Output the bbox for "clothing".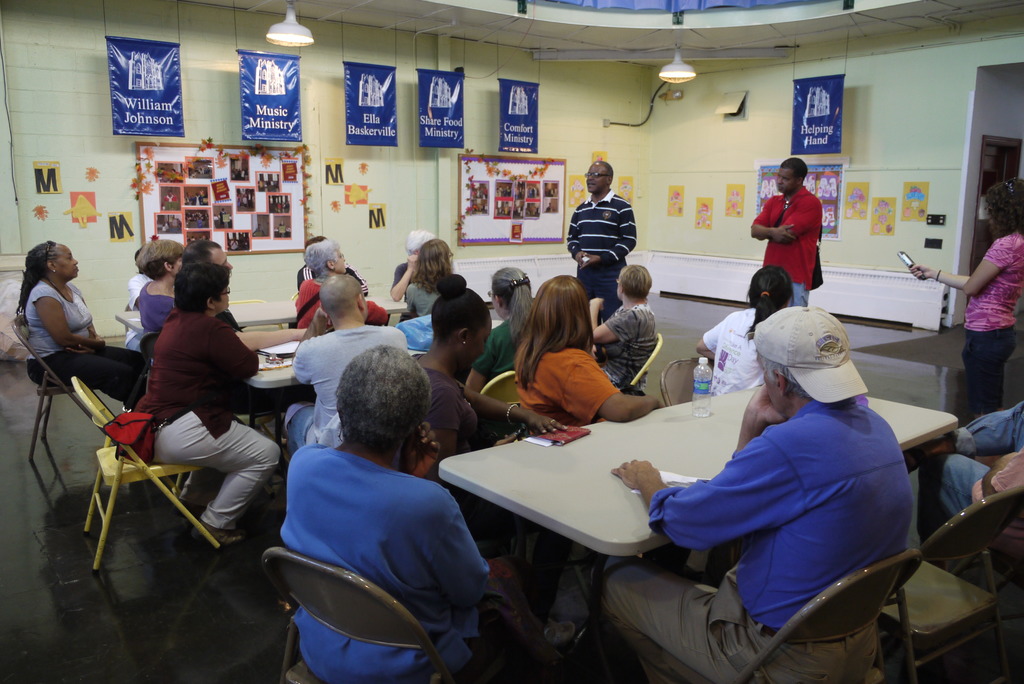
bbox(282, 277, 398, 334).
